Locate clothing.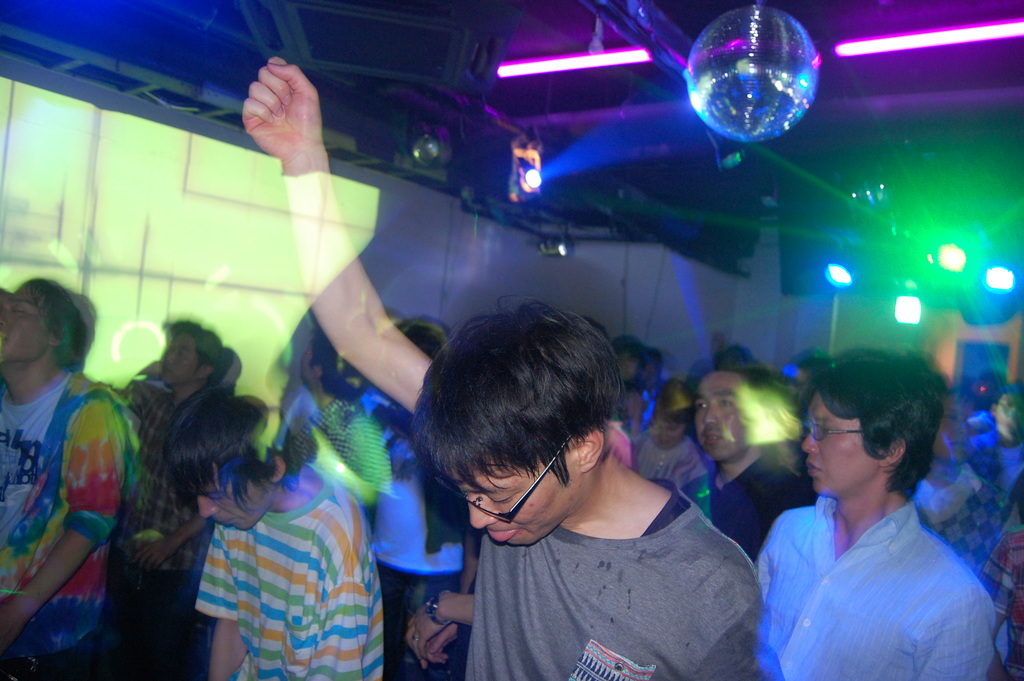
Bounding box: bbox=(120, 382, 229, 679).
